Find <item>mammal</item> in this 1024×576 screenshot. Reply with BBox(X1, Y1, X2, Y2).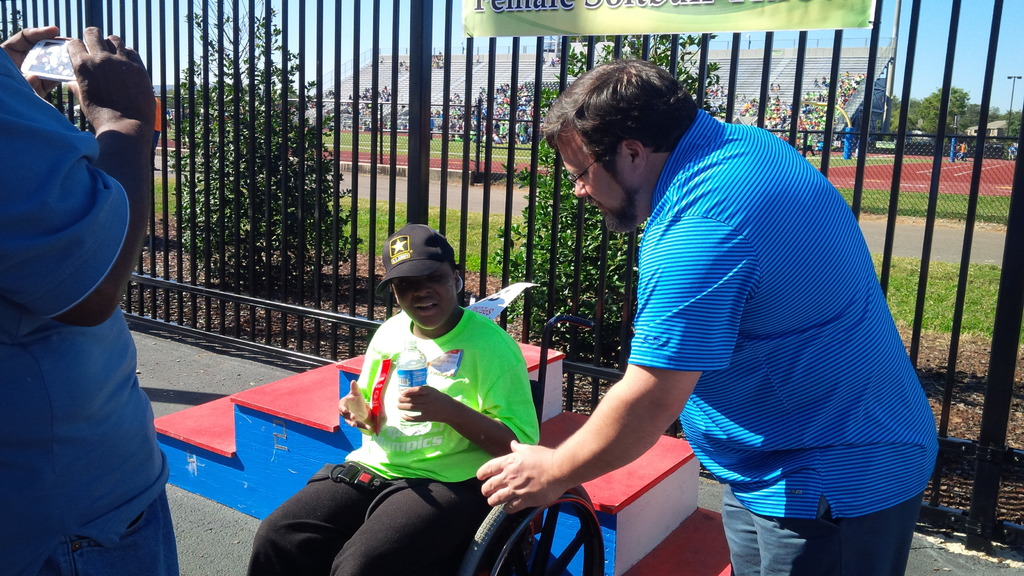
BBox(400, 61, 403, 70).
